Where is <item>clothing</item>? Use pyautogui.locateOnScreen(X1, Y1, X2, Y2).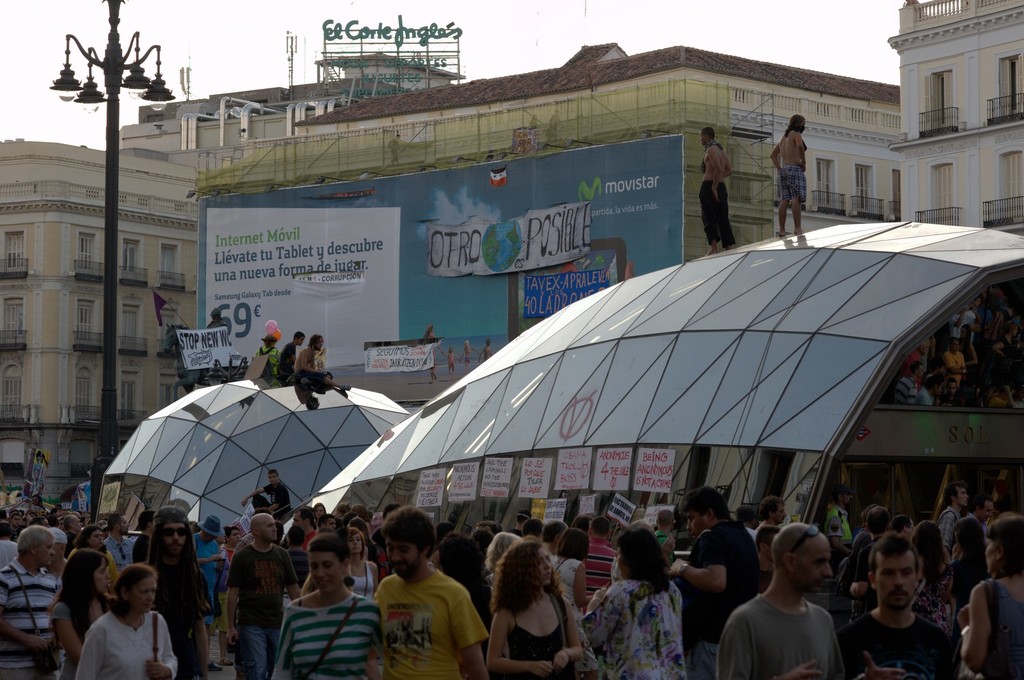
pyautogui.locateOnScreen(141, 549, 216, 679).
